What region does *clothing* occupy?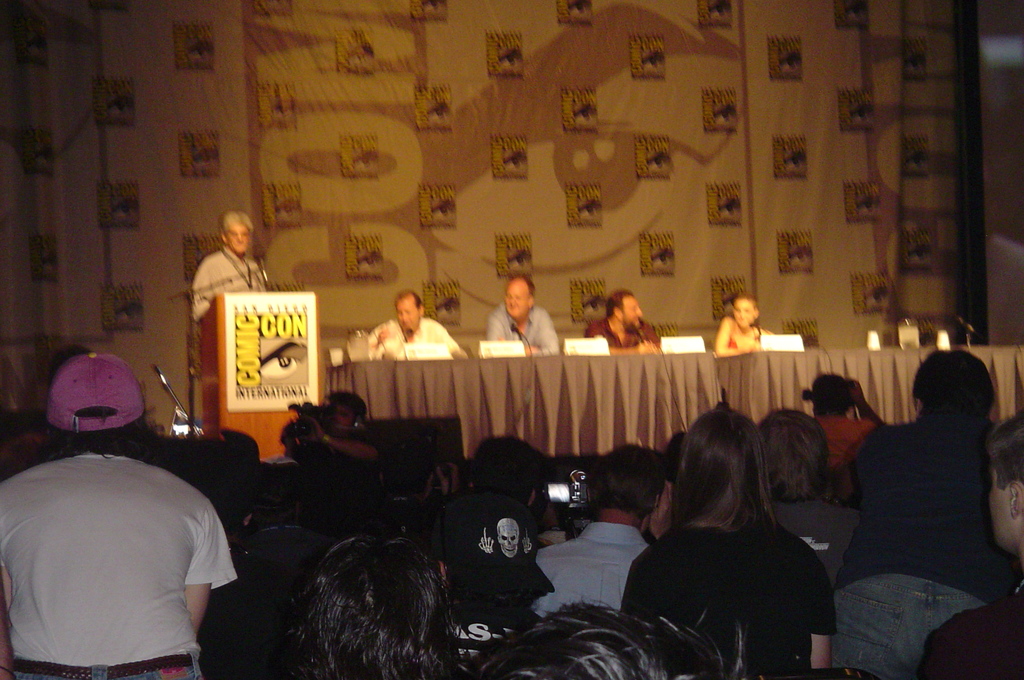
select_region(488, 306, 559, 355).
